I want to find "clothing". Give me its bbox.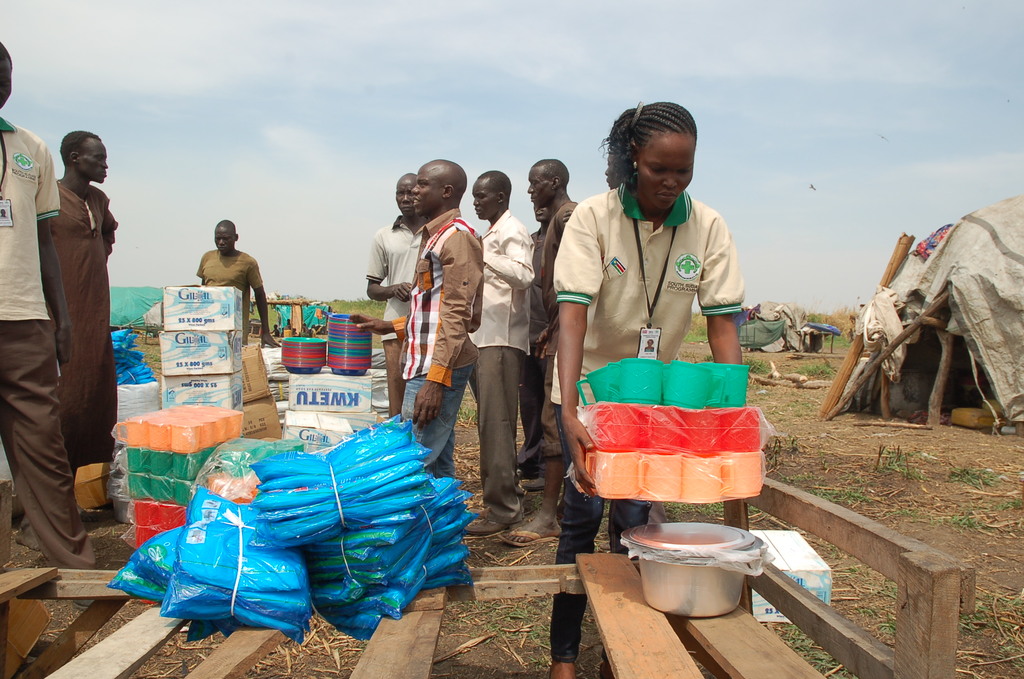
0 112 97 573.
